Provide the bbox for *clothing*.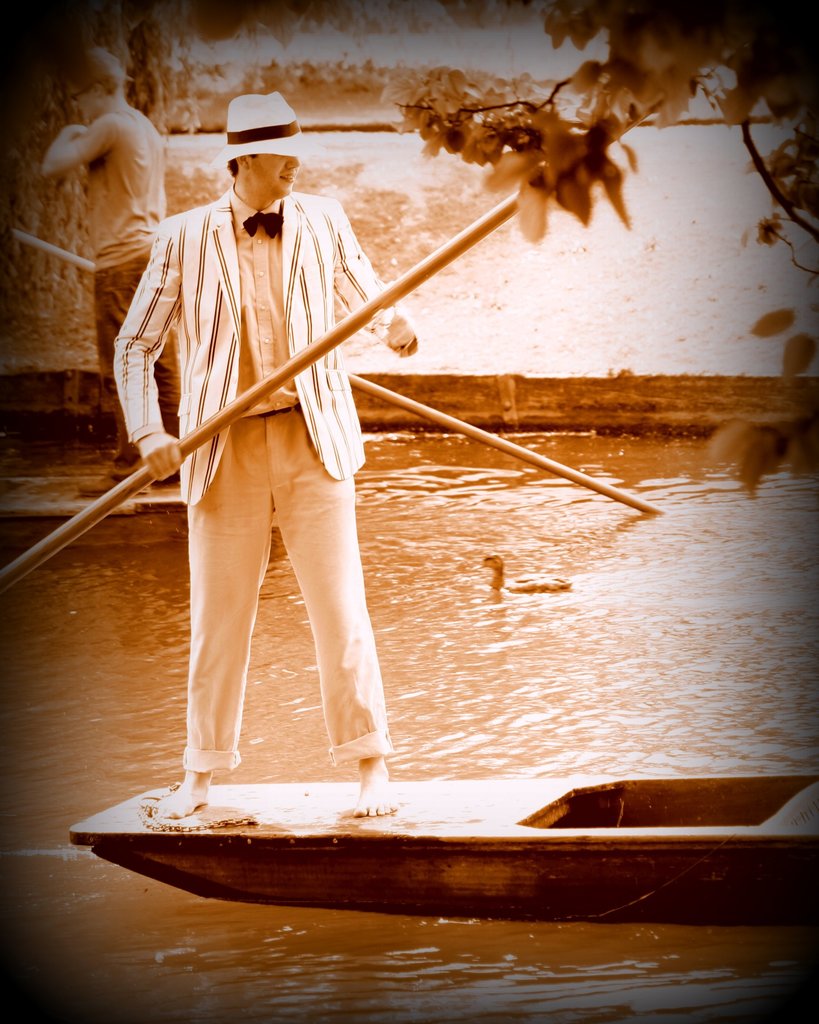
85, 99, 159, 463.
